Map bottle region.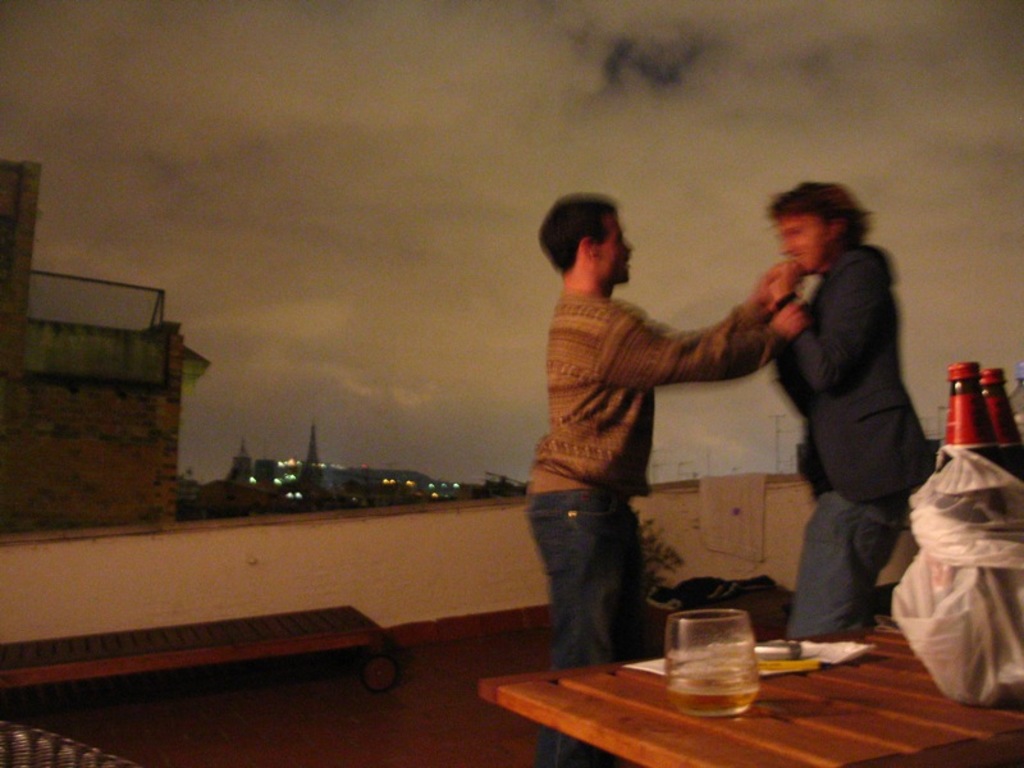
Mapped to [913, 361, 1023, 710].
